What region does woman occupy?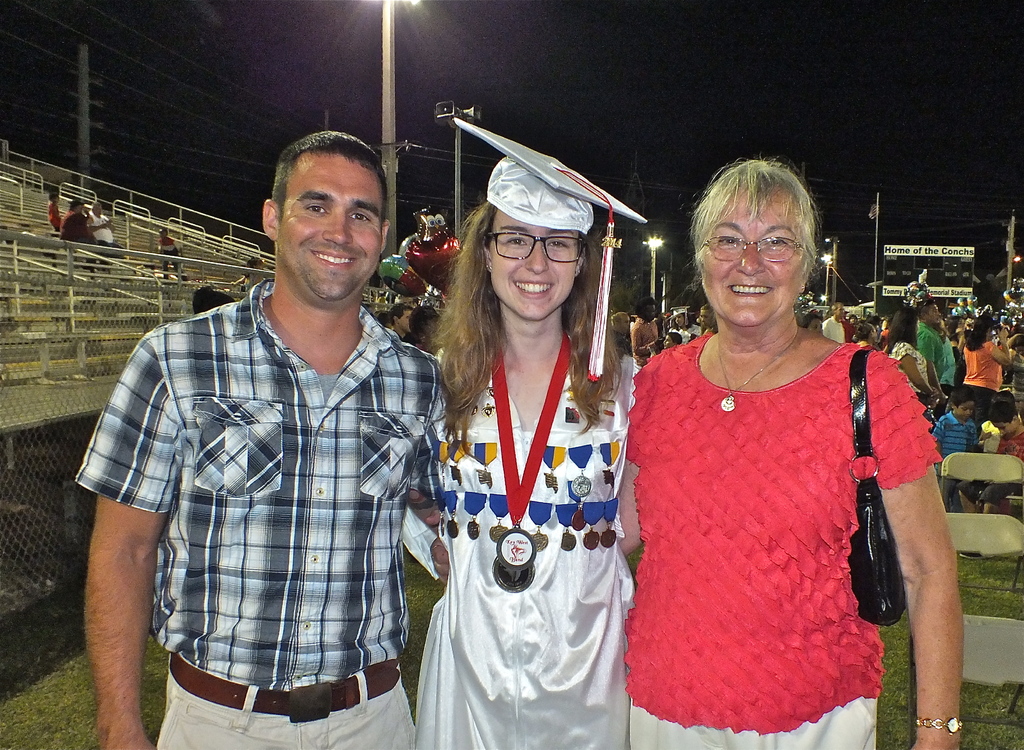
<bbox>593, 150, 928, 749</bbox>.
